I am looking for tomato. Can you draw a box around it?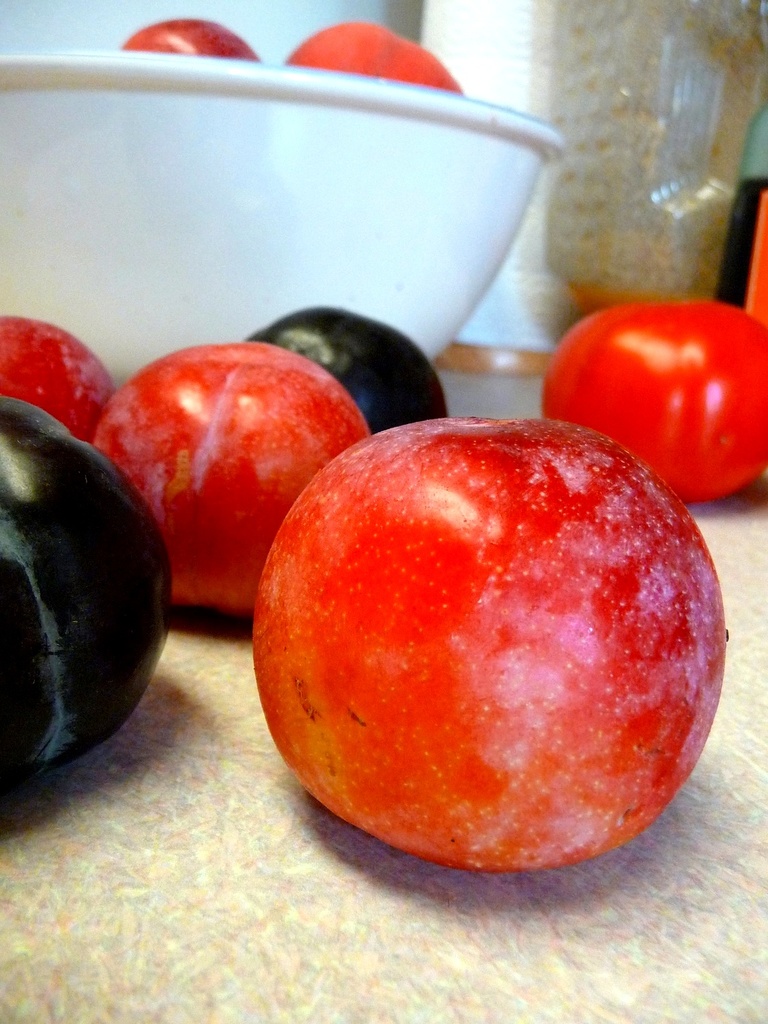
Sure, the bounding box is region(92, 339, 373, 616).
